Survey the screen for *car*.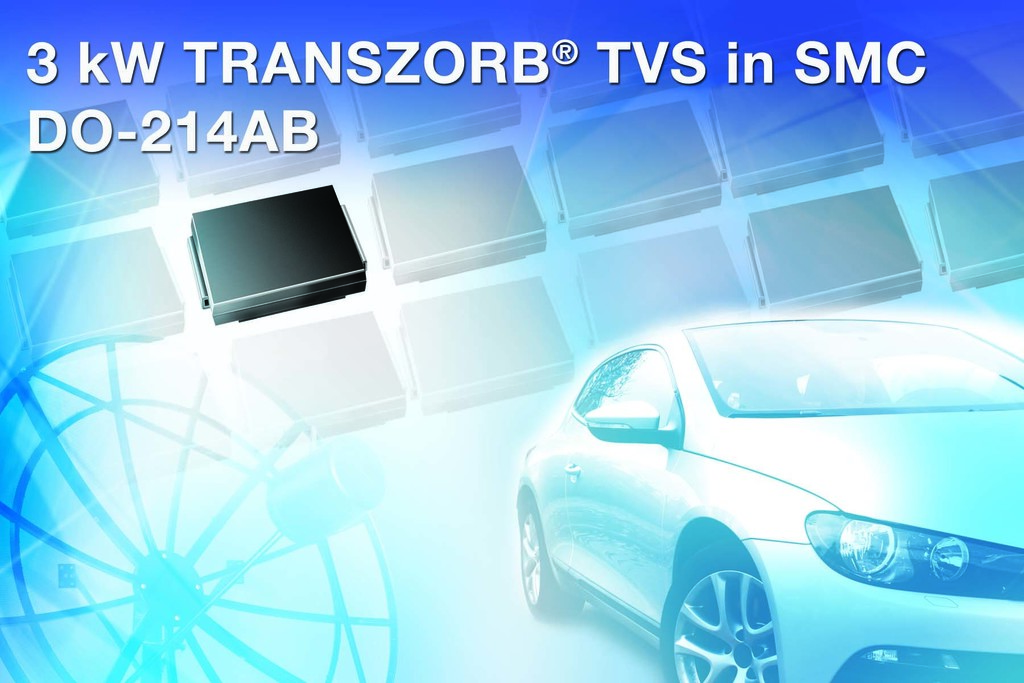
Survey found: box(520, 309, 1023, 682).
